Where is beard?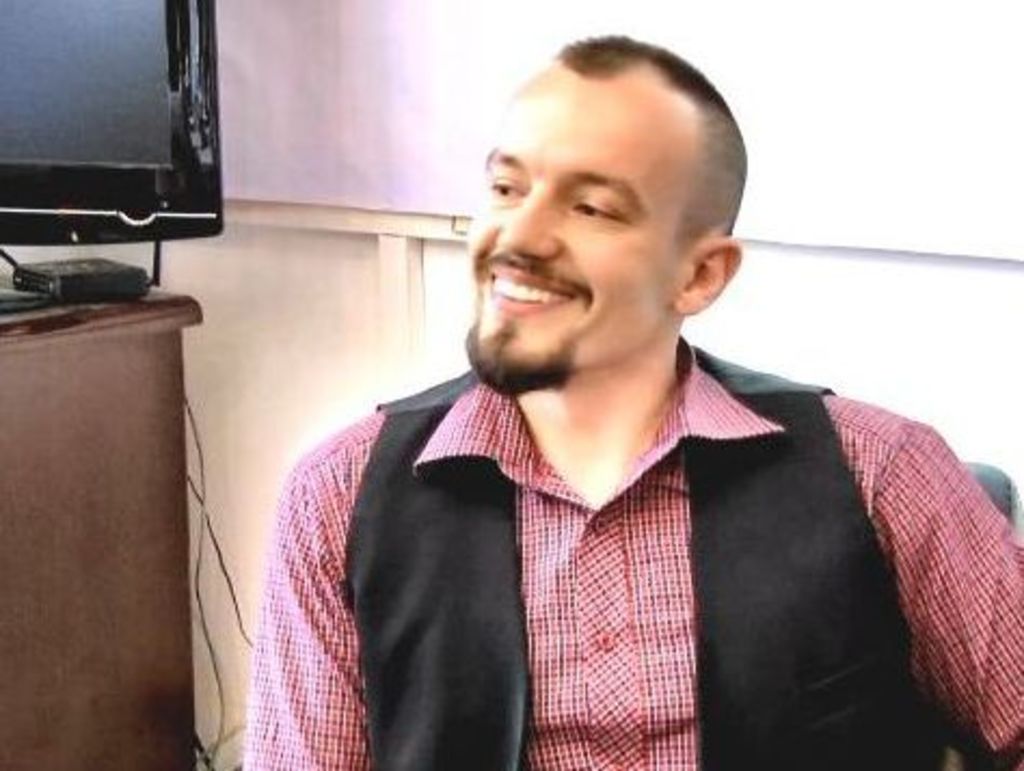
[460,246,594,397].
